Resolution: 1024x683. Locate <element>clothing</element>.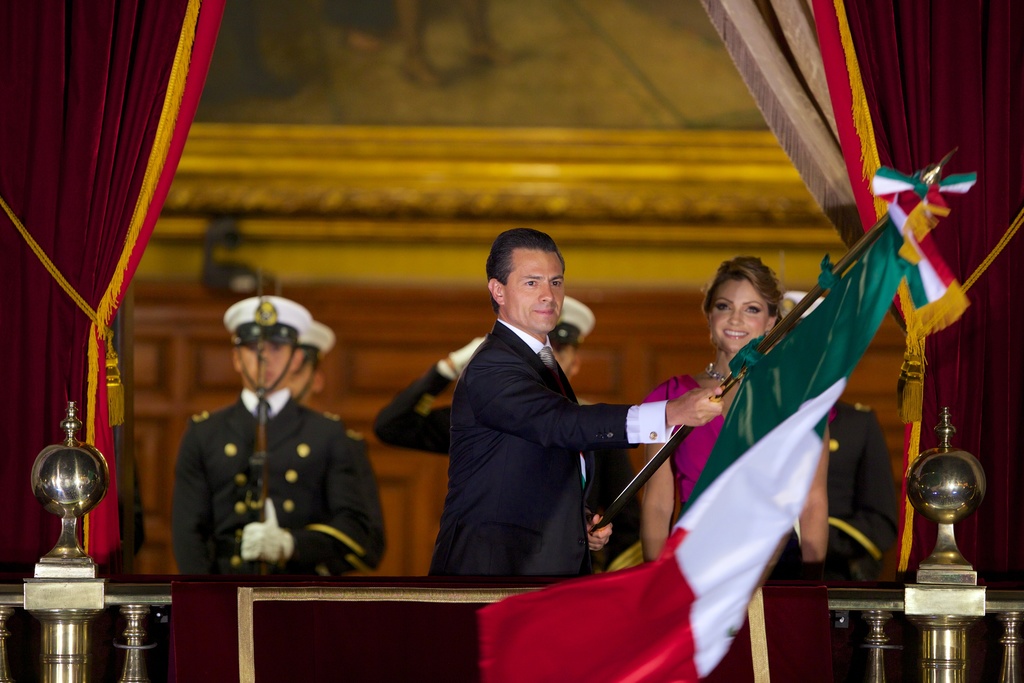
x1=643, y1=364, x2=824, y2=568.
